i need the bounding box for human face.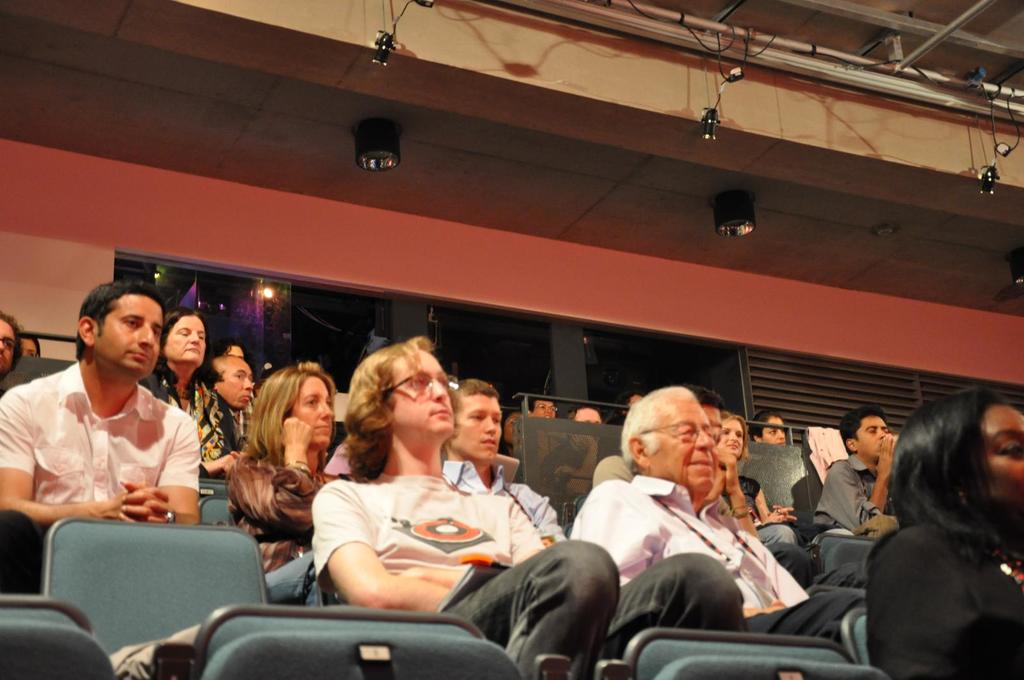
Here it is: <region>0, 317, 19, 367</region>.
